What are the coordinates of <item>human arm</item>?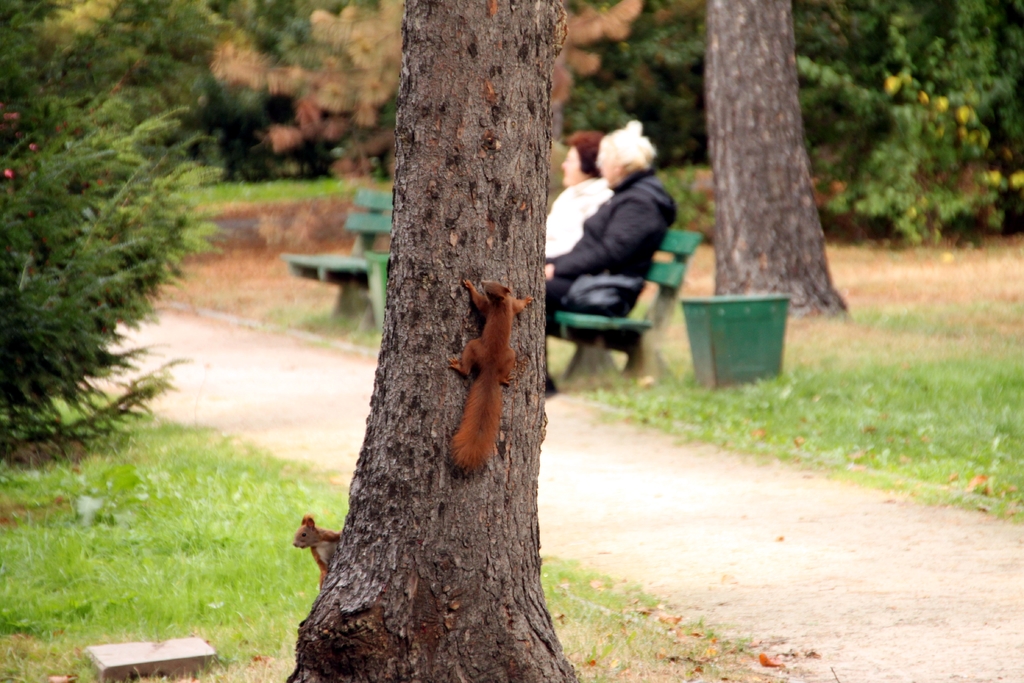
(x1=538, y1=189, x2=611, y2=263).
